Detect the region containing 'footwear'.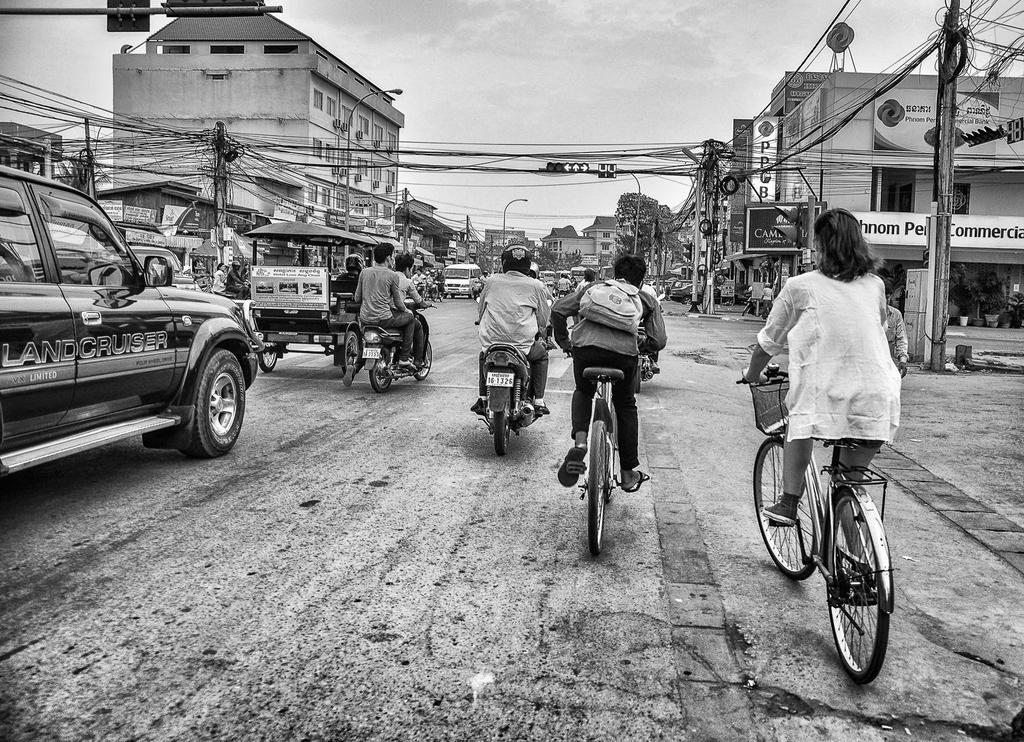
{"x1": 546, "y1": 337, "x2": 557, "y2": 350}.
